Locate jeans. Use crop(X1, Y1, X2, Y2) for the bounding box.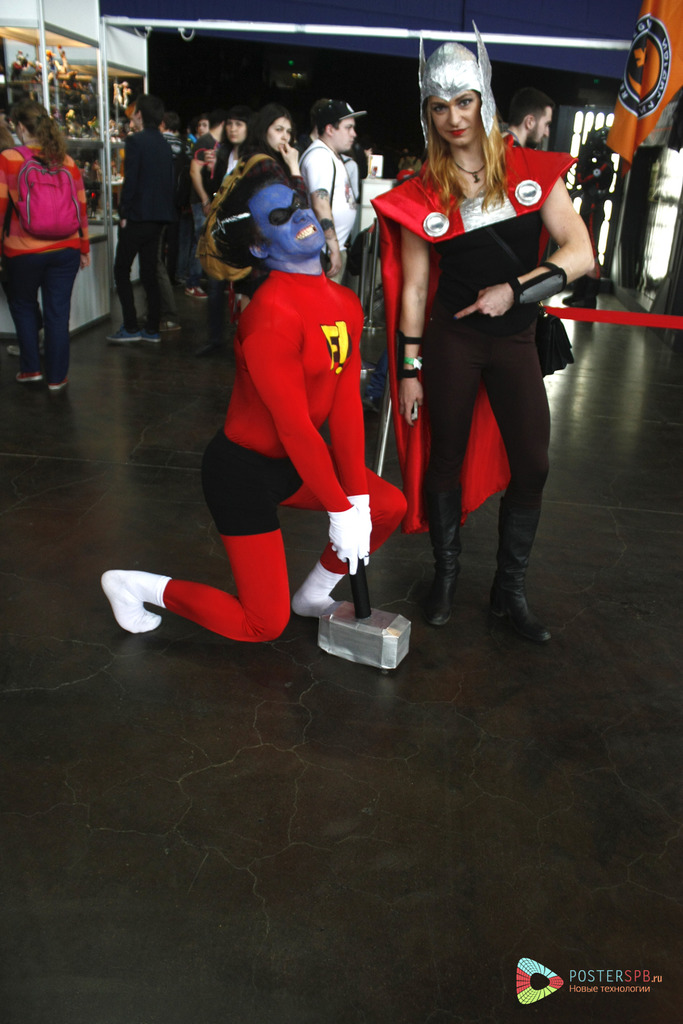
crop(172, 187, 208, 282).
